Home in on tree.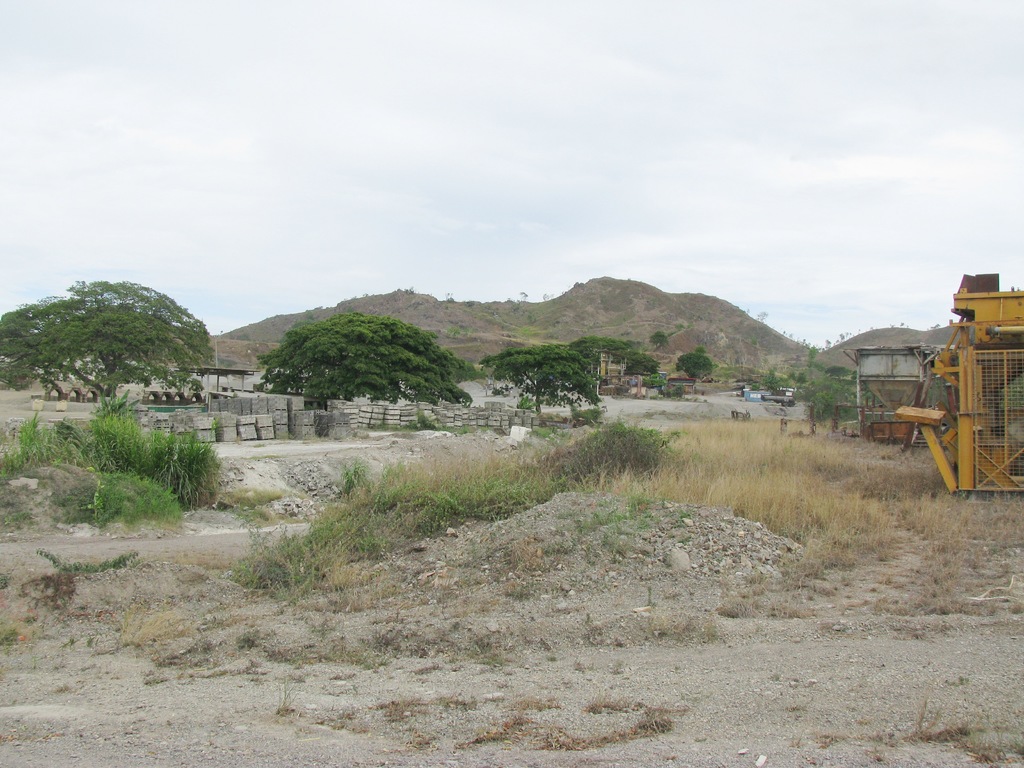
Homed in at crop(646, 329, 670, 355).
